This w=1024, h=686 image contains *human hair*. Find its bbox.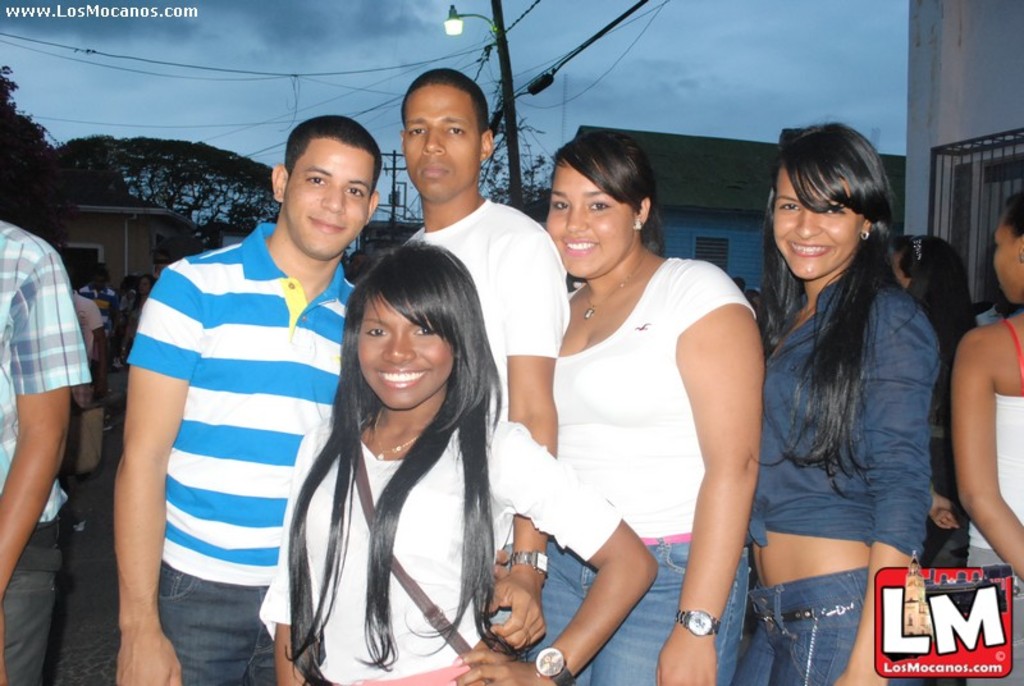
{"x1": 892, "y1": 228, "x2": 983, "y2": 358}.
